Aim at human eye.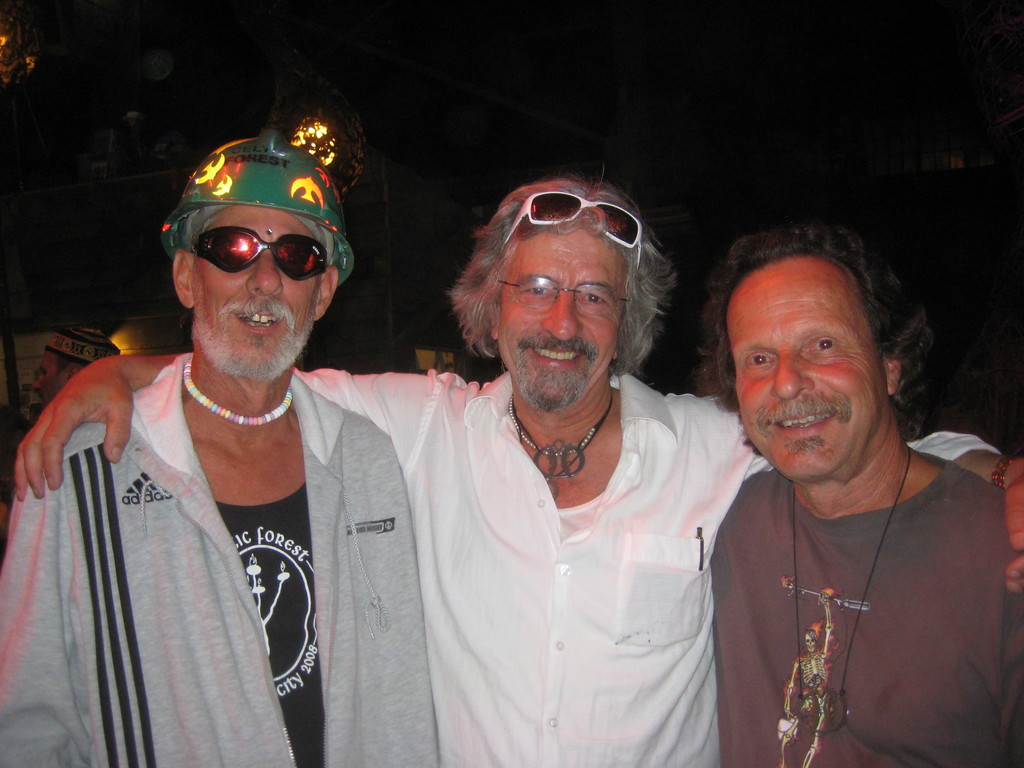
Aimed at [523,281,557,302].
